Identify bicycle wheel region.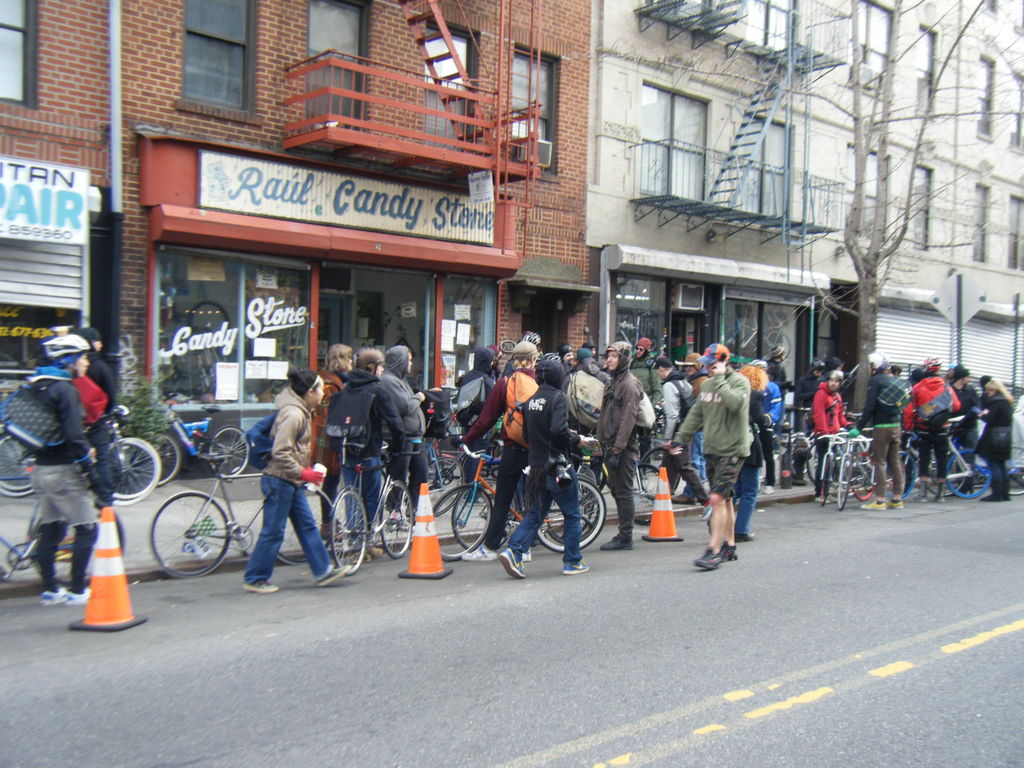
Region: 275,485,338,564.
